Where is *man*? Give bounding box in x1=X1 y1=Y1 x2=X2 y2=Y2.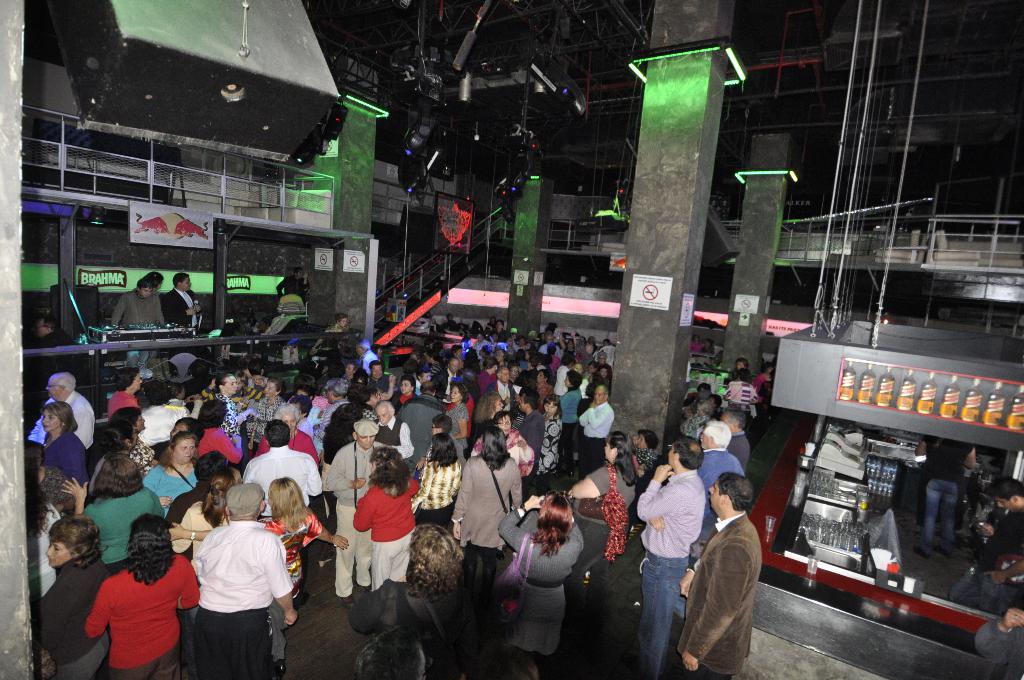
x1=696 y1=422 x2=746 y2=533.
